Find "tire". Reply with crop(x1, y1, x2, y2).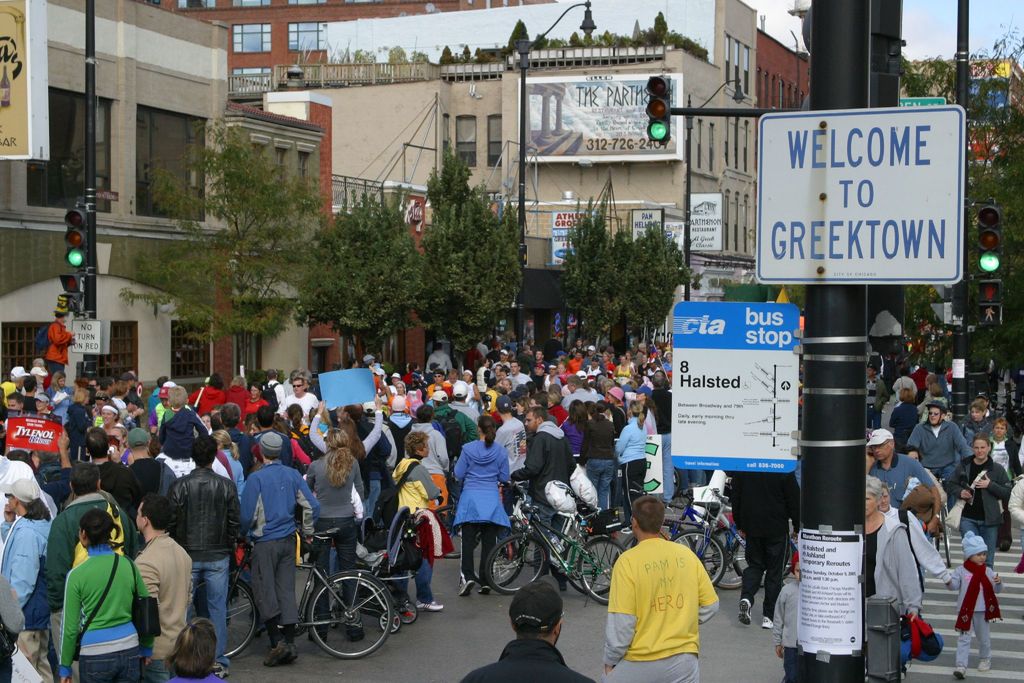
crop(221, 580, 259, 659).
